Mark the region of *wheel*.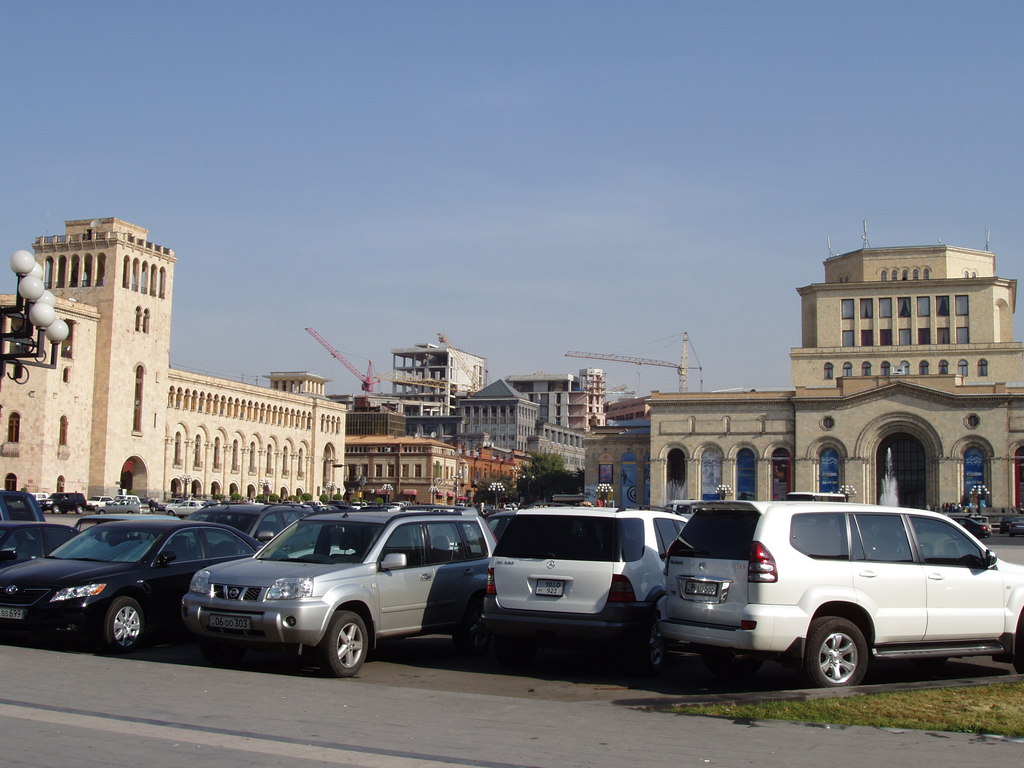
Region: bbox=(313, 615, 371, 676).
